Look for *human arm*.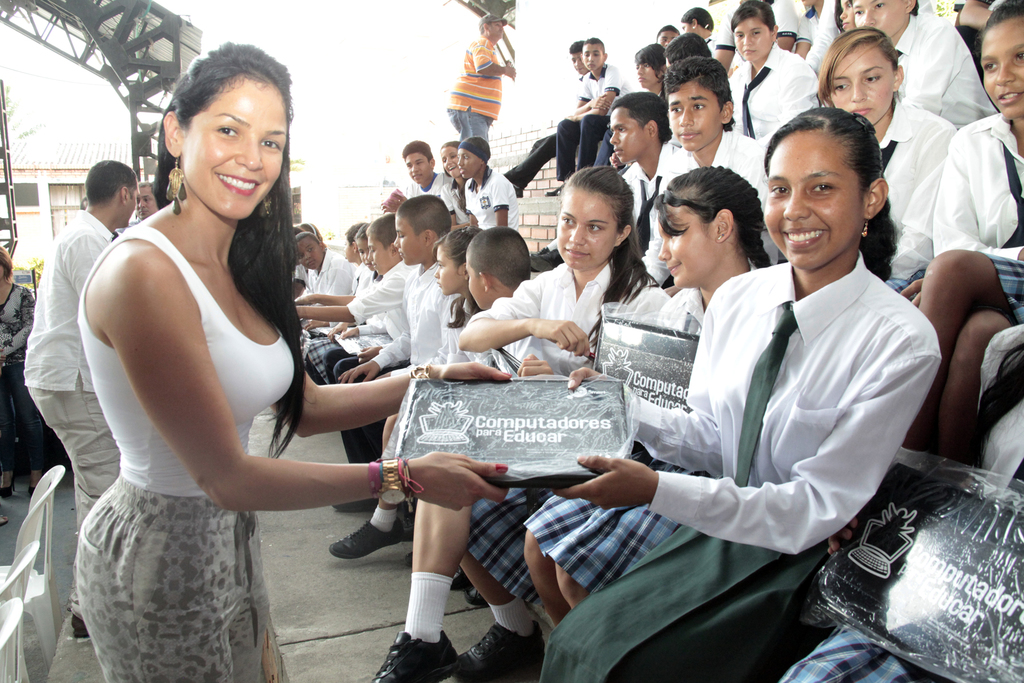
Found: detection(490, 173, 511, 228).
